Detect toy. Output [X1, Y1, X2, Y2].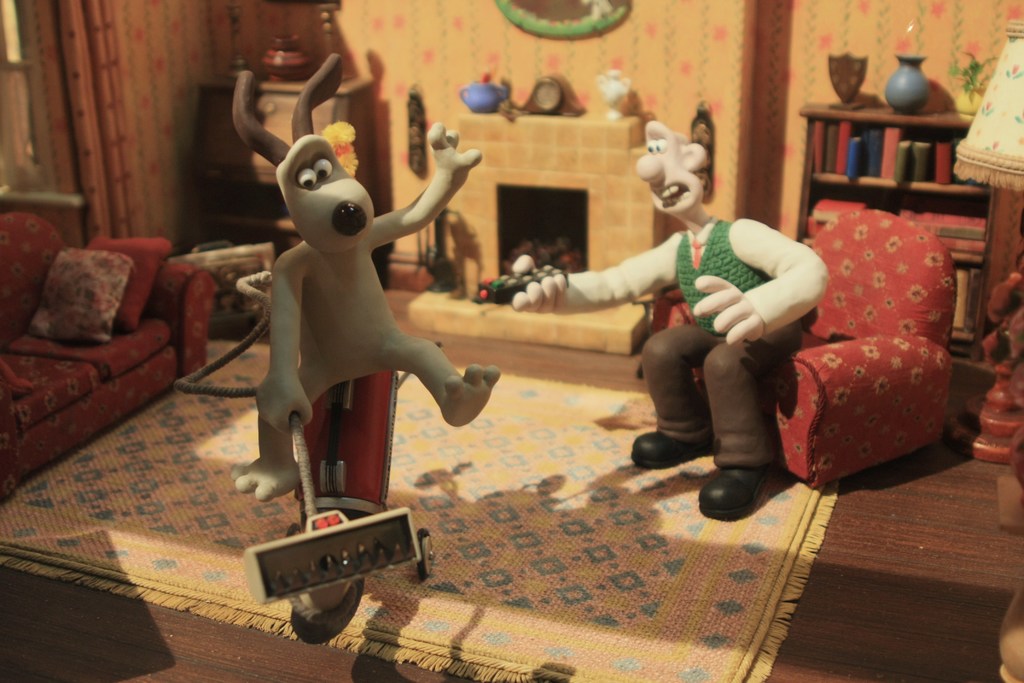
[476, 262, 566, 304].
